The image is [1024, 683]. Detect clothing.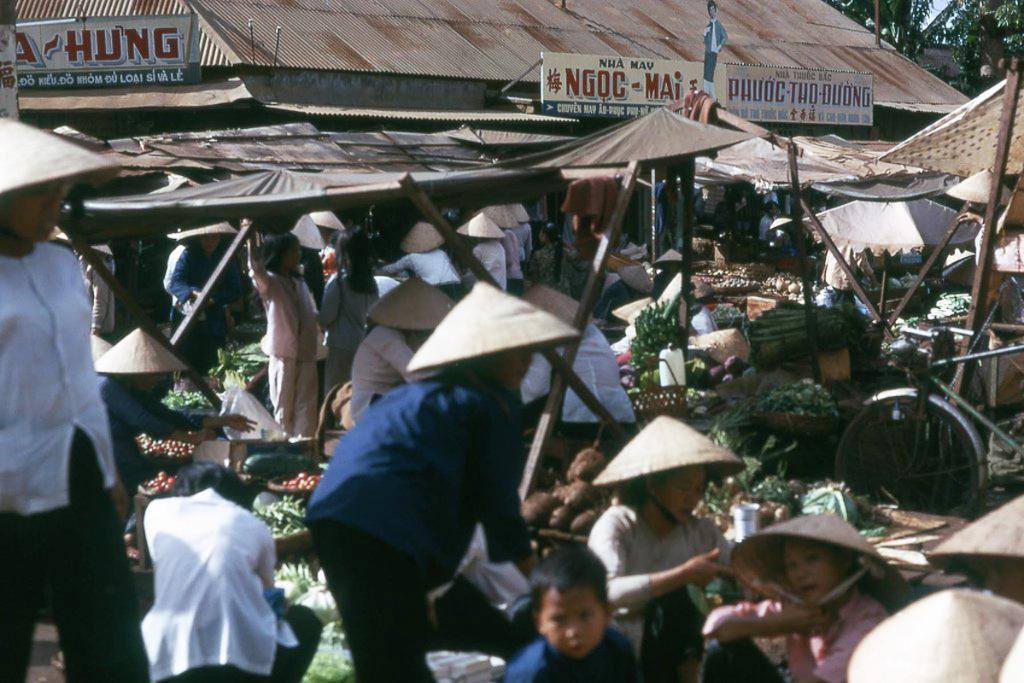
Detection: crop(0, 241, 153, 682).
